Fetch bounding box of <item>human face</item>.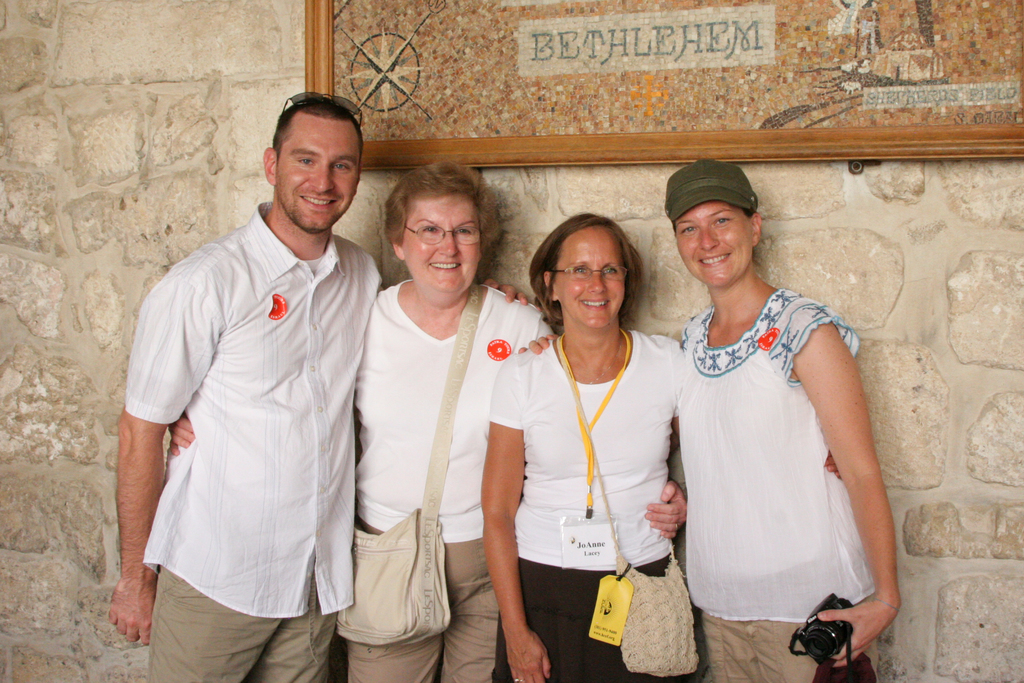
Bbox: bbox(680, 202, 754, 284).
